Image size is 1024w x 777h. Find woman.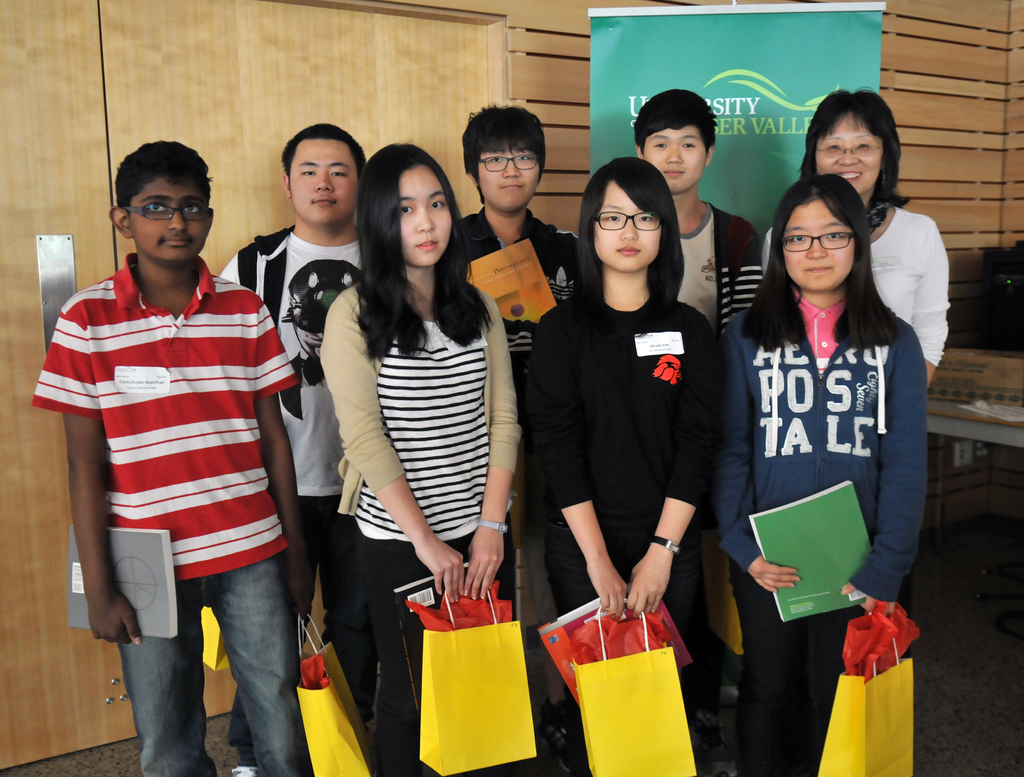
716, 165, 946, 776.
